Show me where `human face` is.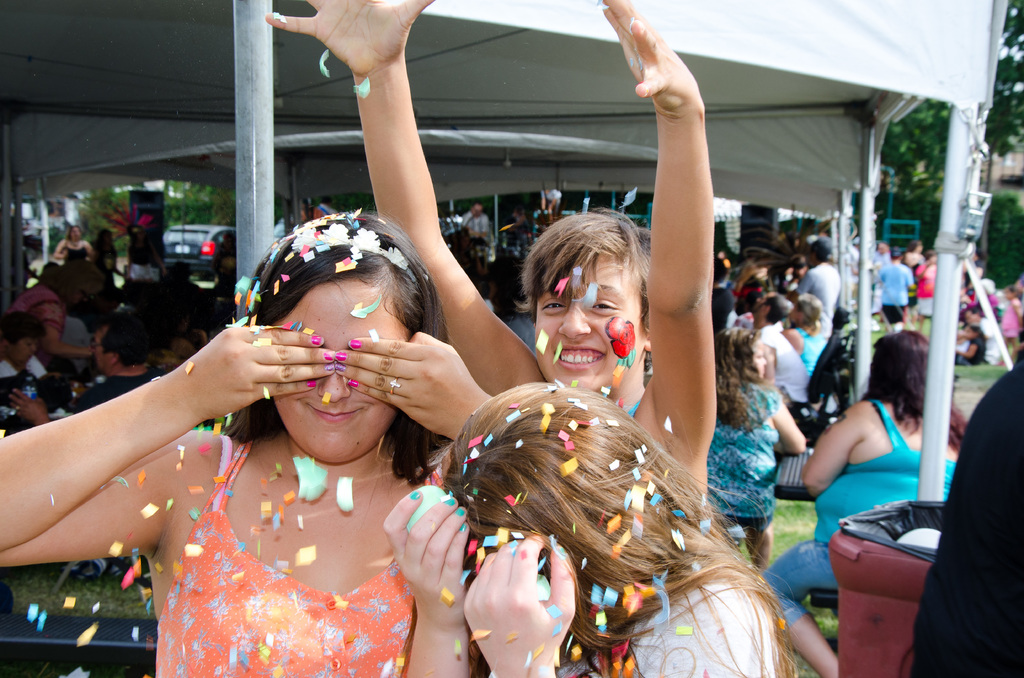
`human face` is at box=[93, 322, 115, 375].
